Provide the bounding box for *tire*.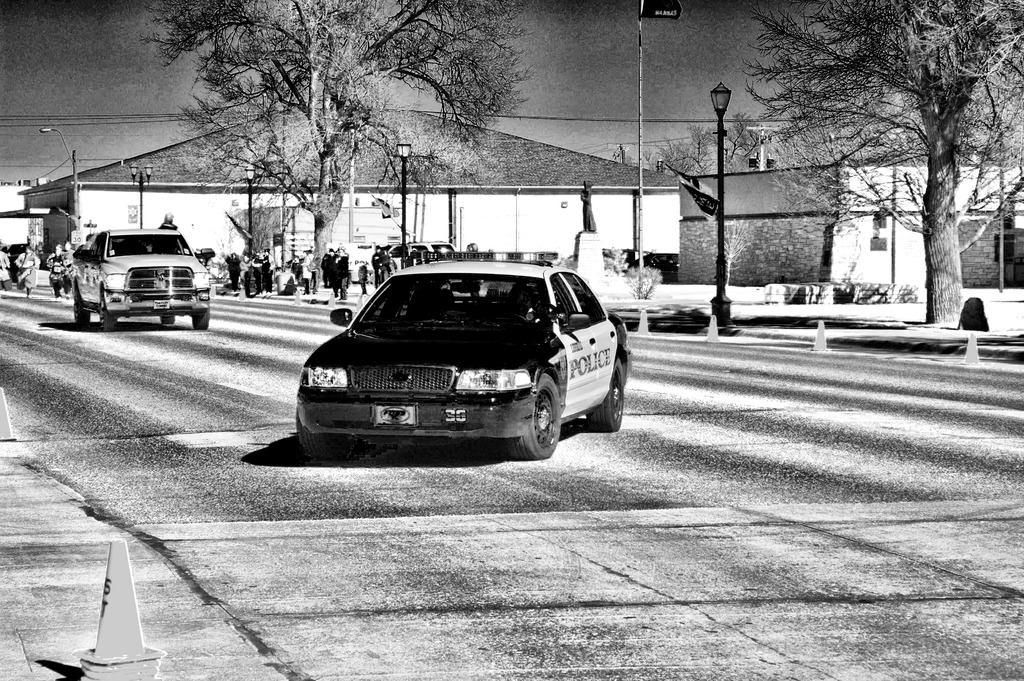
box(587, 359, 625, 432).
